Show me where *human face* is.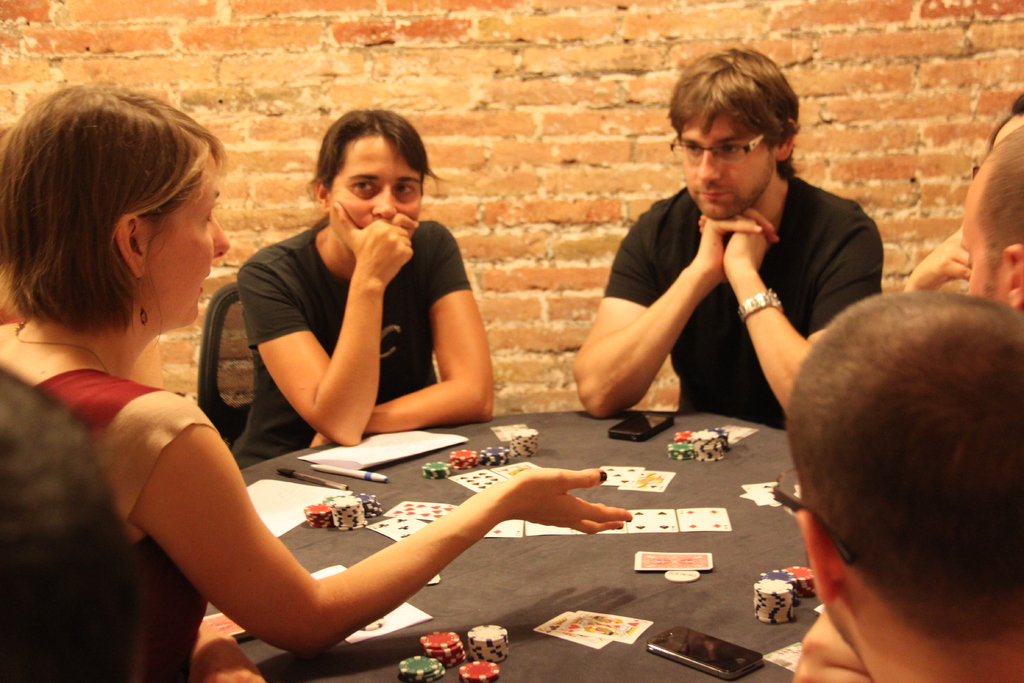
*human face* is at pyautogui.locateOnScreen(150, 160, 231, 319).
